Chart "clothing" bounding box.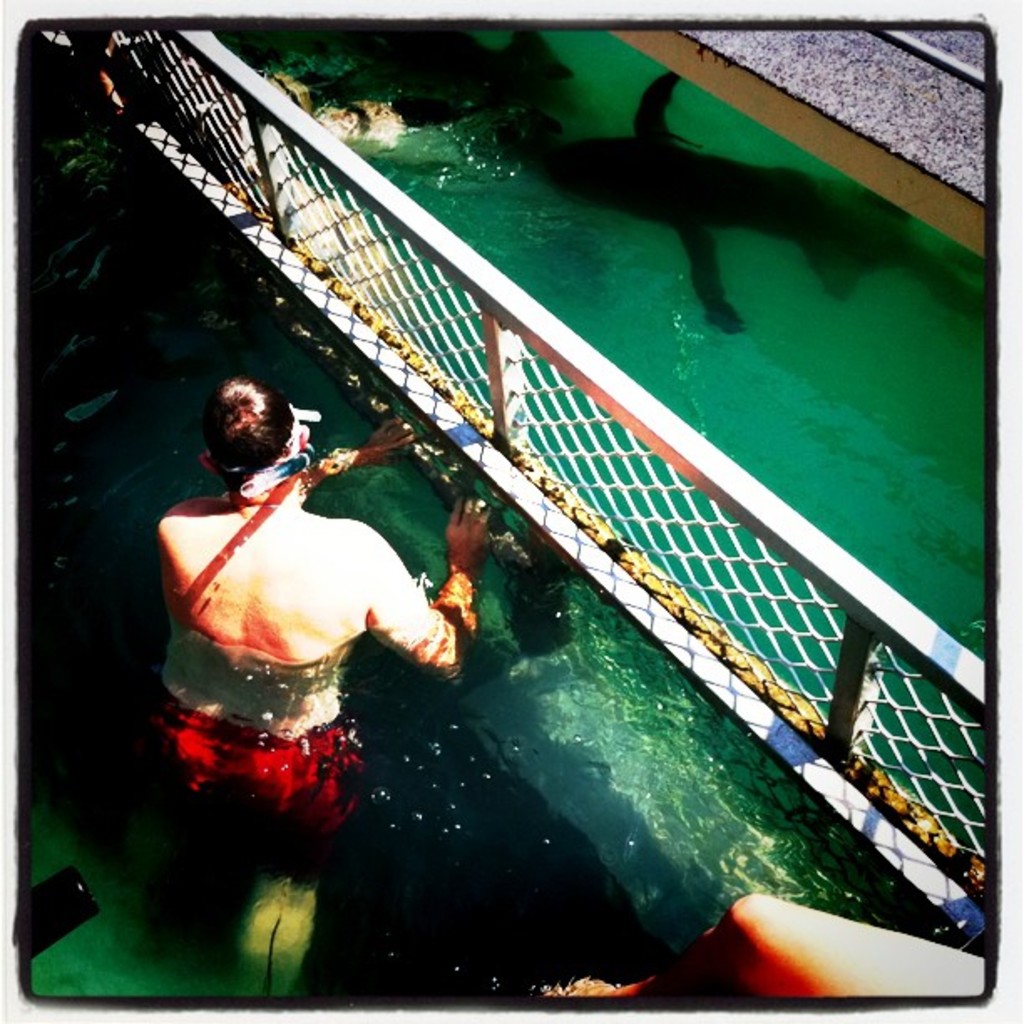
Charted: locate(167, 701, 365, 843).
